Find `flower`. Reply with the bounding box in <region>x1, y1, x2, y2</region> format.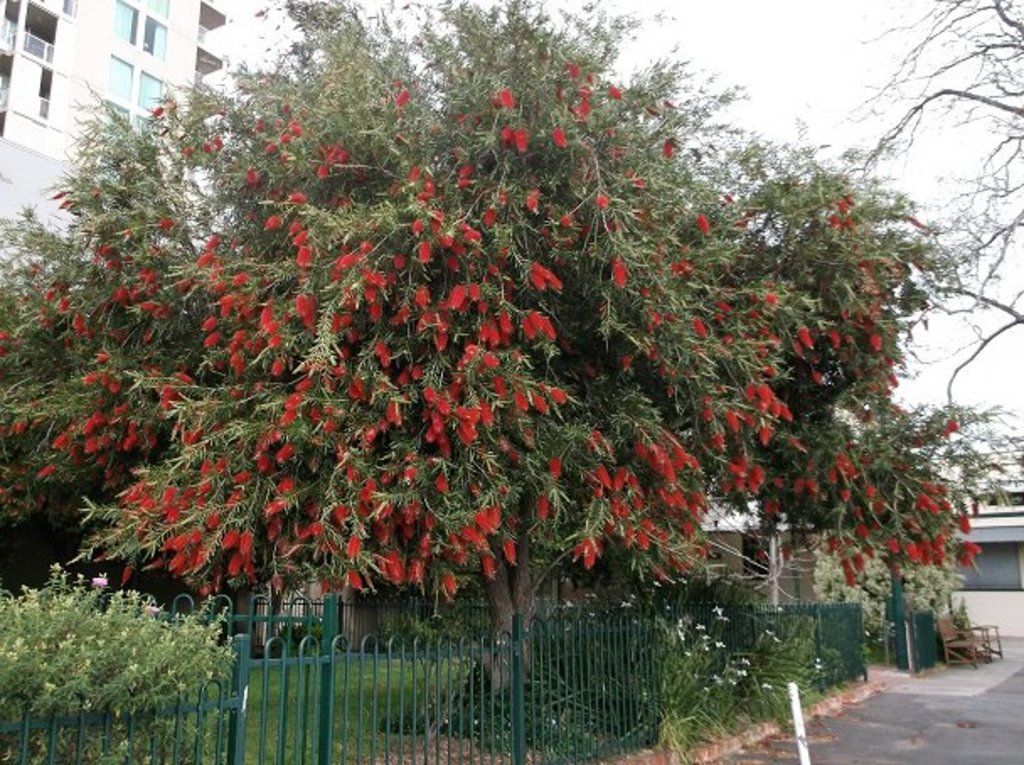
<region>675, 571, 694, 588</region>.
